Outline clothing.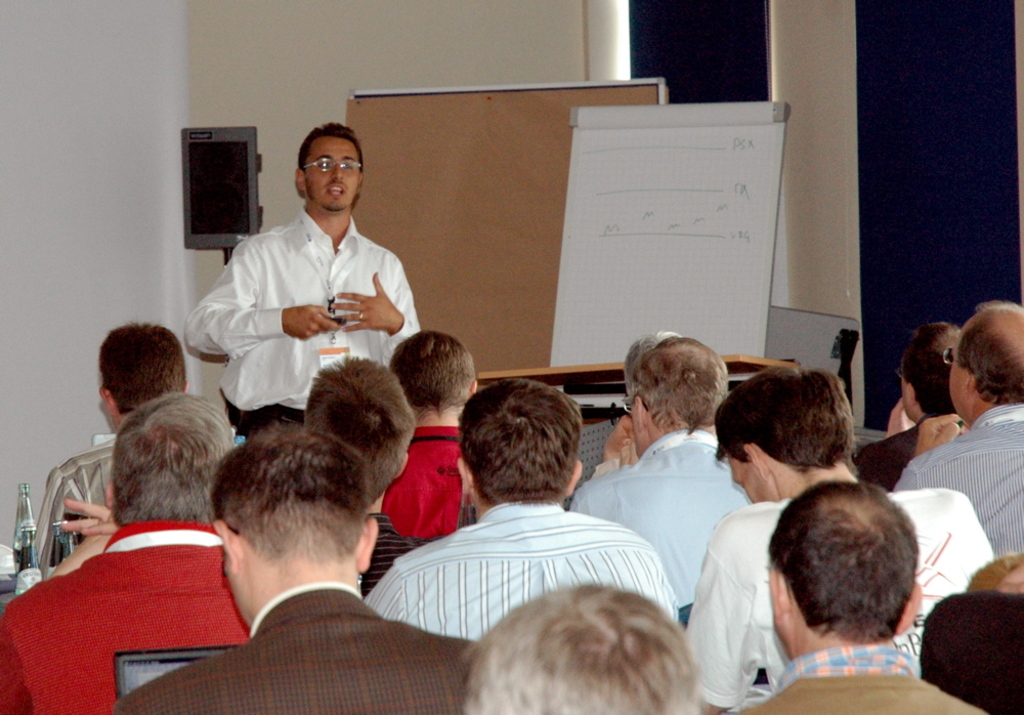
Outline: Rect(682, 474, 1009, 701).
